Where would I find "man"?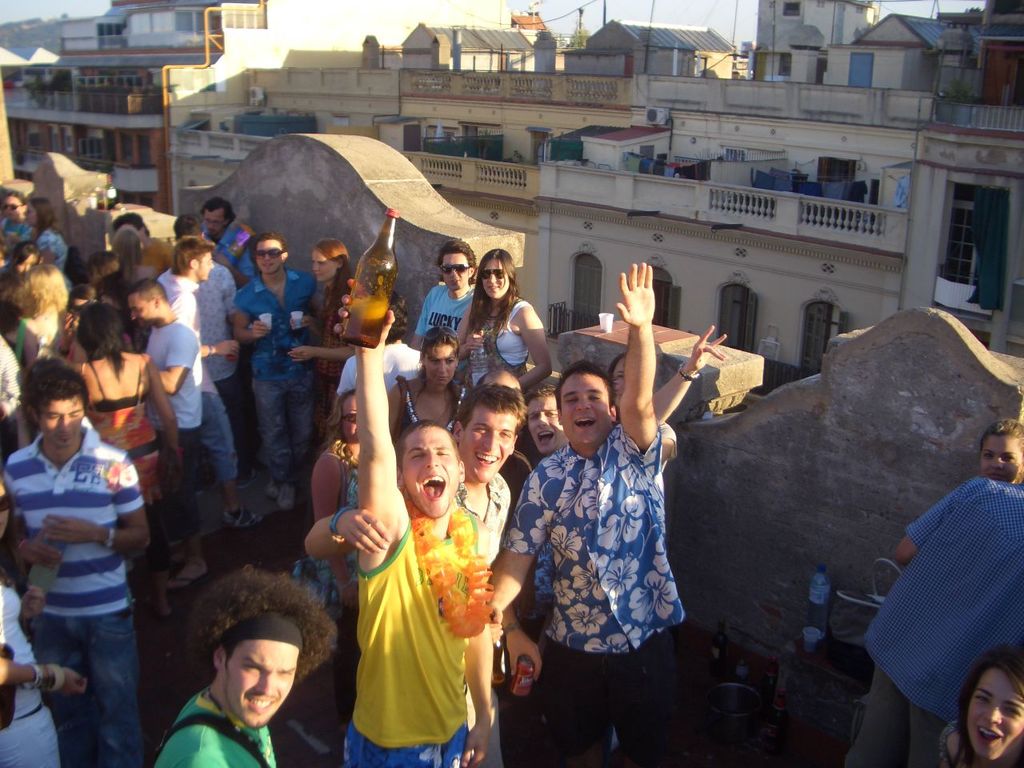
At x1=334, y1=284, x2=499, y2=767.
